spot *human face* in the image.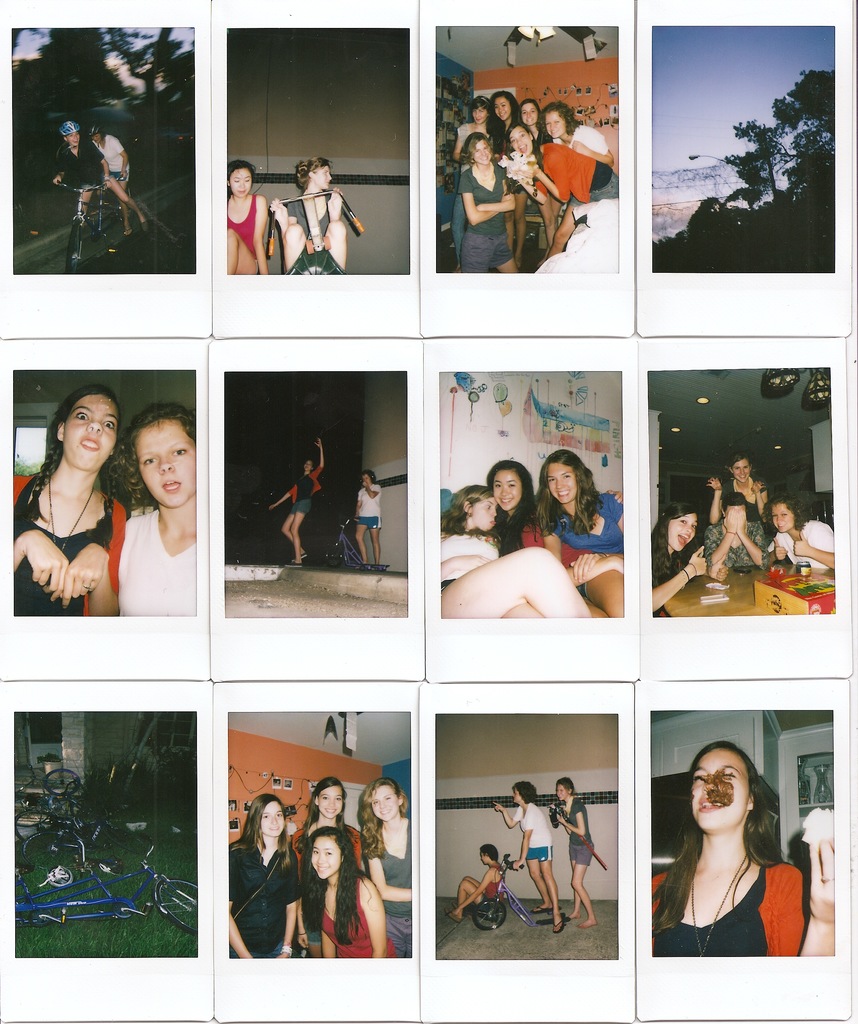
*human face* found at box(473, 138, 491, 163).
